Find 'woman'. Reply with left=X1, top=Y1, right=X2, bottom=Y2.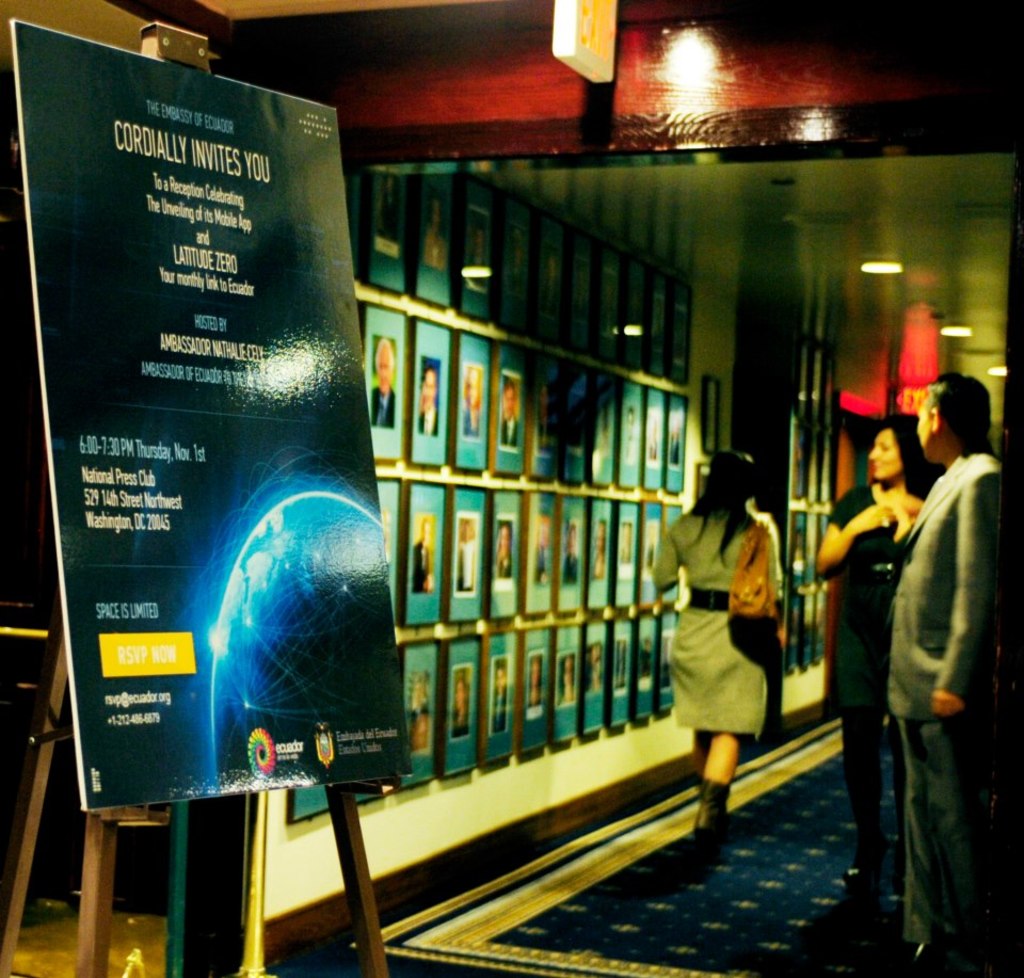
left=659, top=447, right=816, bottom=828.
